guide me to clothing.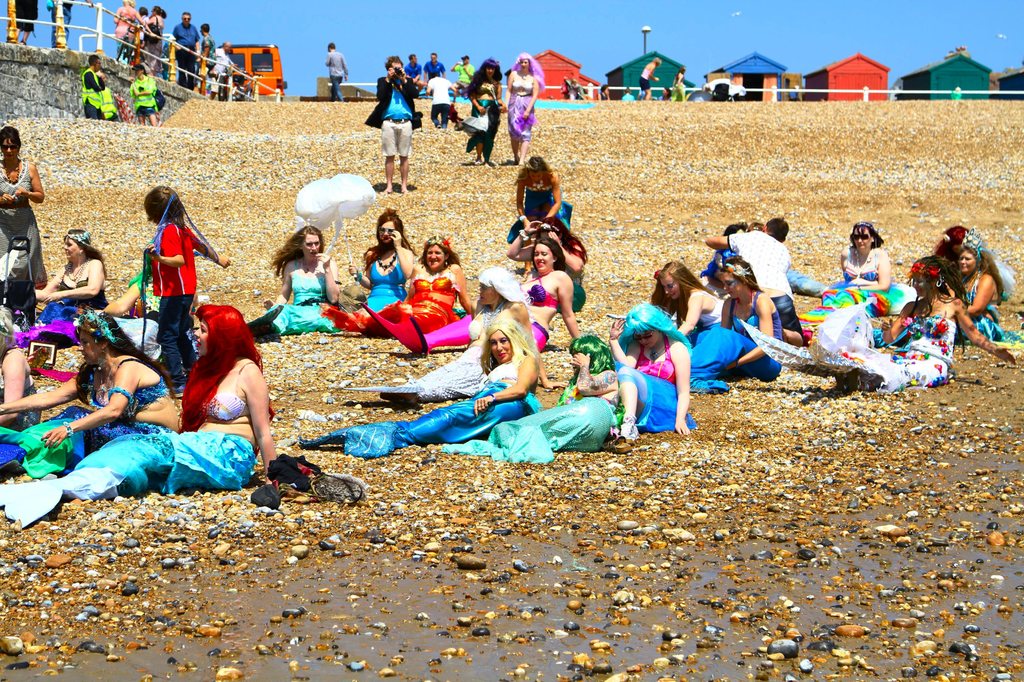
Guidance: locate(199, 33, 218, 73).
